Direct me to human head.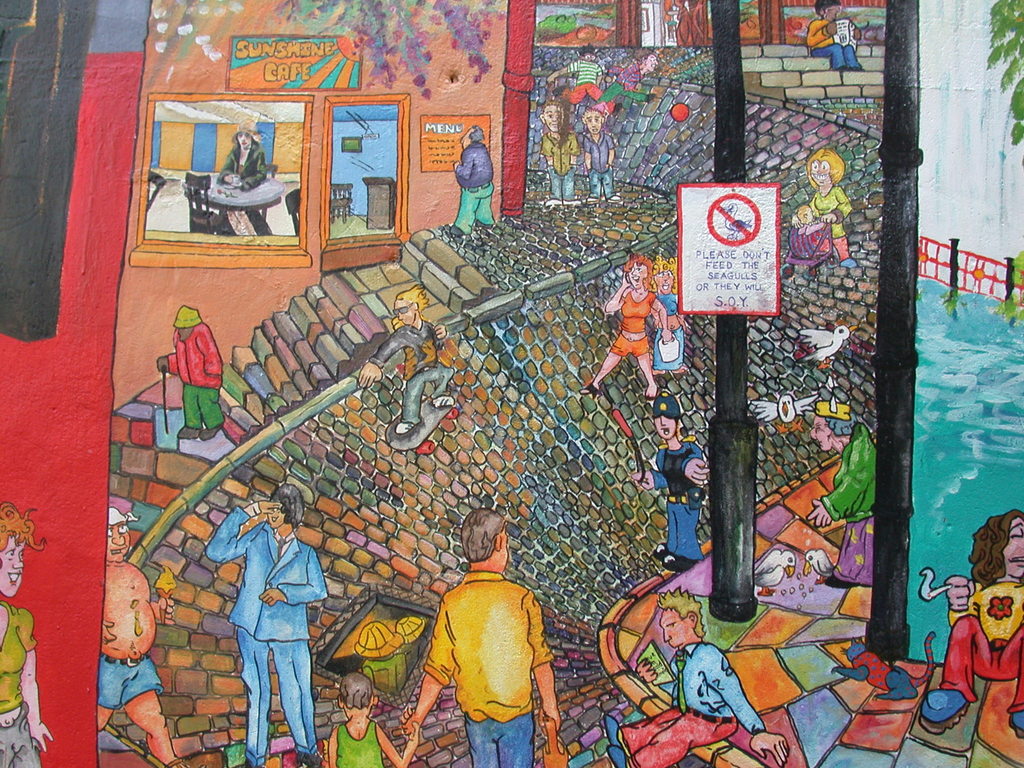
Direction: x1=0 y1=522 x2=28 y2=599.
